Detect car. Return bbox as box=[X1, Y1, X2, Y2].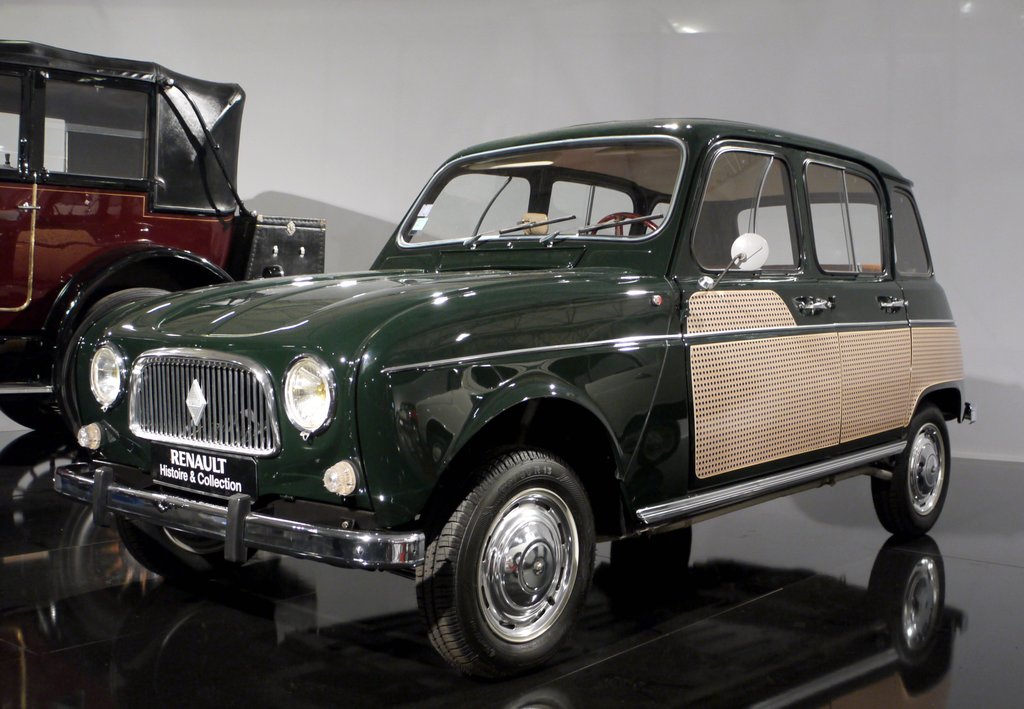
box=[0, 34, 328, 441].
